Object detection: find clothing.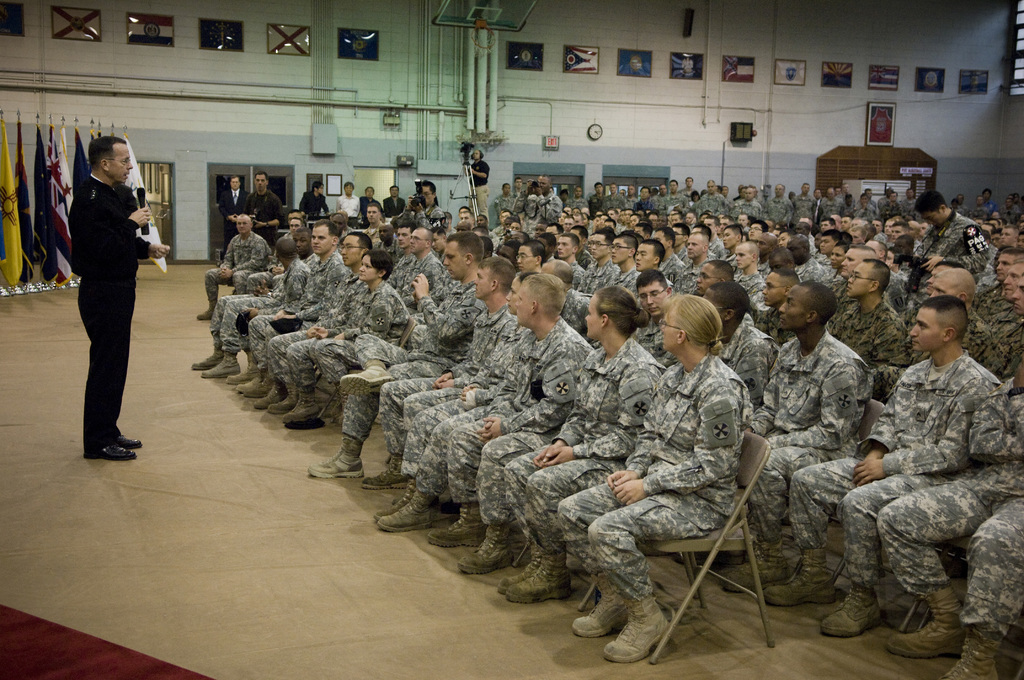
[x1=298, y1=190, x2=322, y2=219].
